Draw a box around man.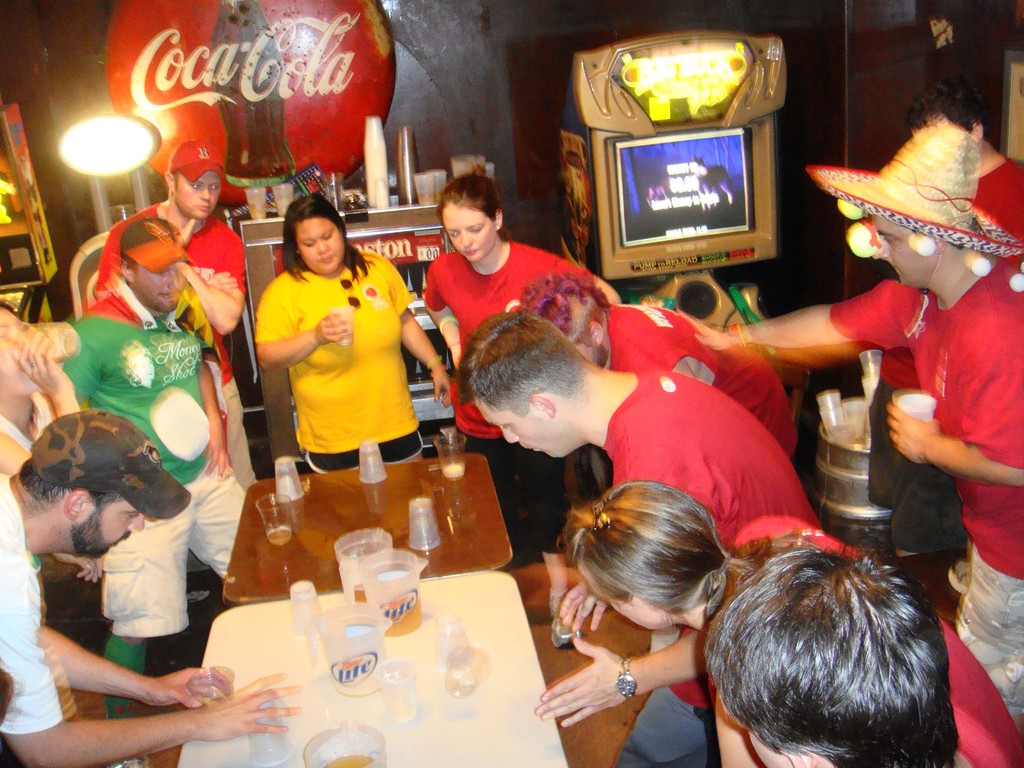
bbox=[86, 209, 251, 767].
